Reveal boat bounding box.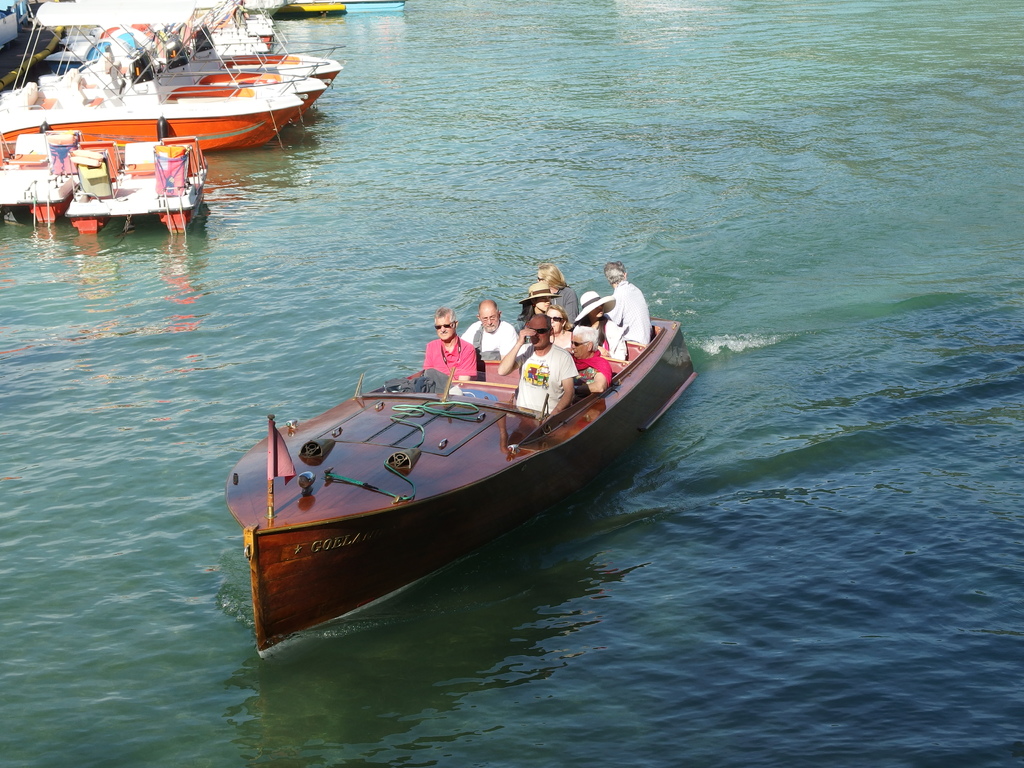
Revealed: [0, 124, 87, 231].
